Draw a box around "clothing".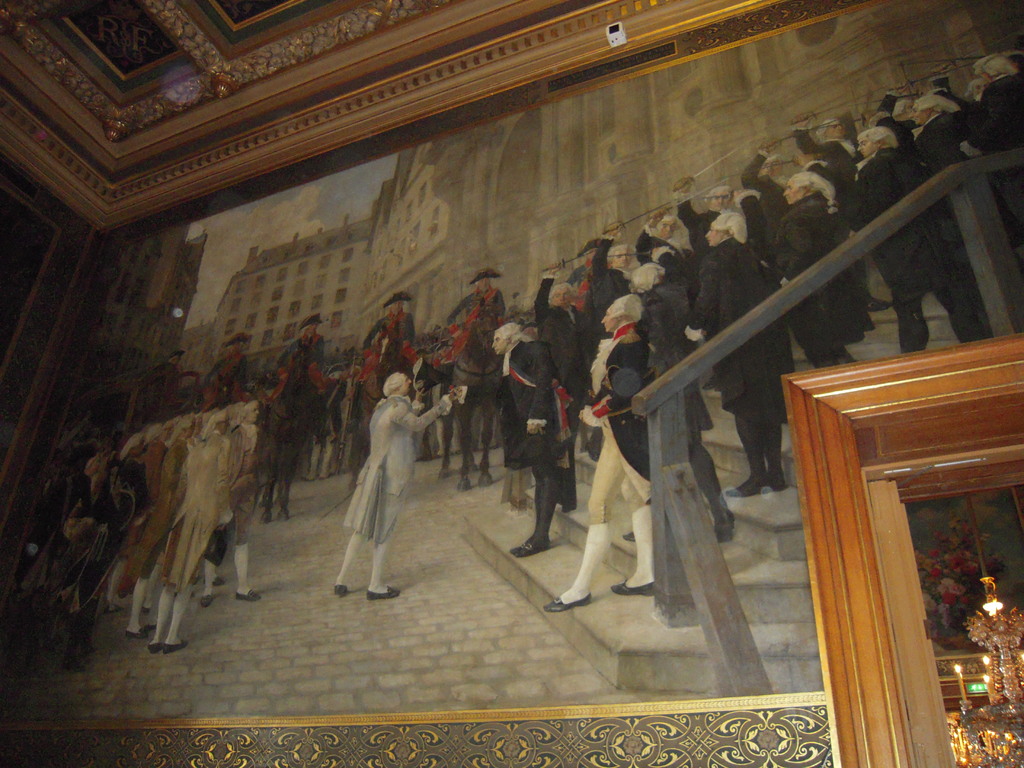
pyautogui.locateOnScreen(901, 107, 1014, 304).
